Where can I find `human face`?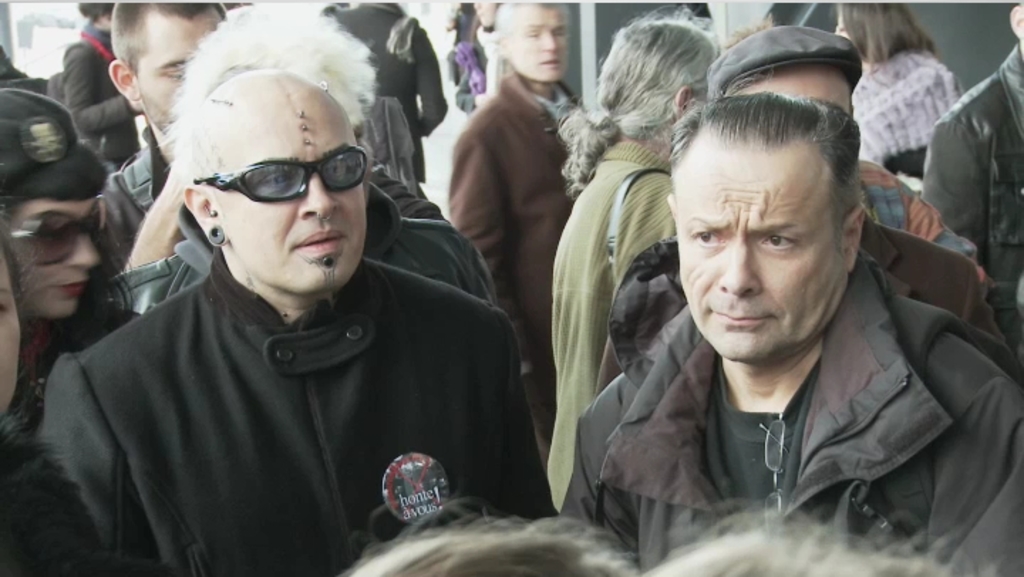
You can find it at 666,142,845,360.
